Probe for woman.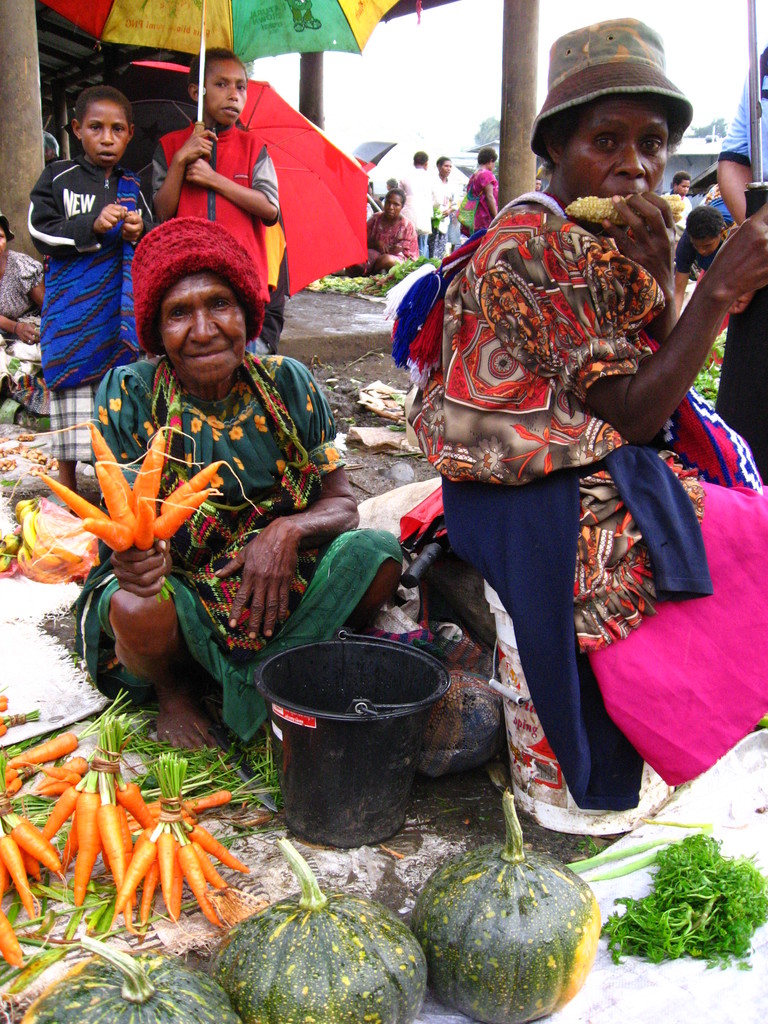
Probe result: (left=462, top=147, right=500, bottom=239).
